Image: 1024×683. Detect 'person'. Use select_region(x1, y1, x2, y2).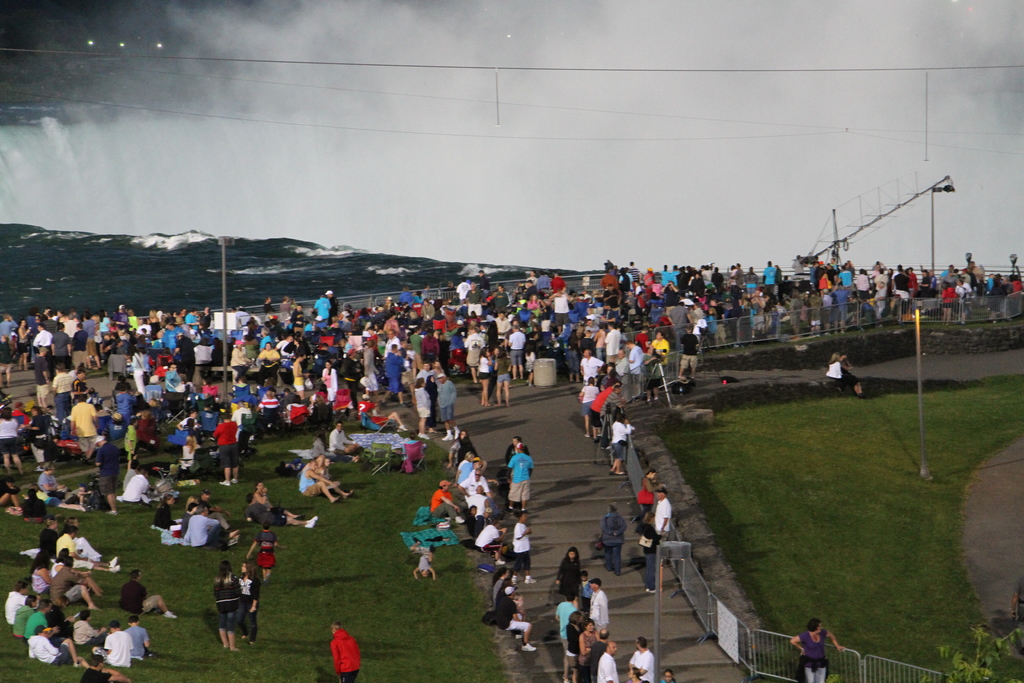
select_region(489, 583, 535, 652).
